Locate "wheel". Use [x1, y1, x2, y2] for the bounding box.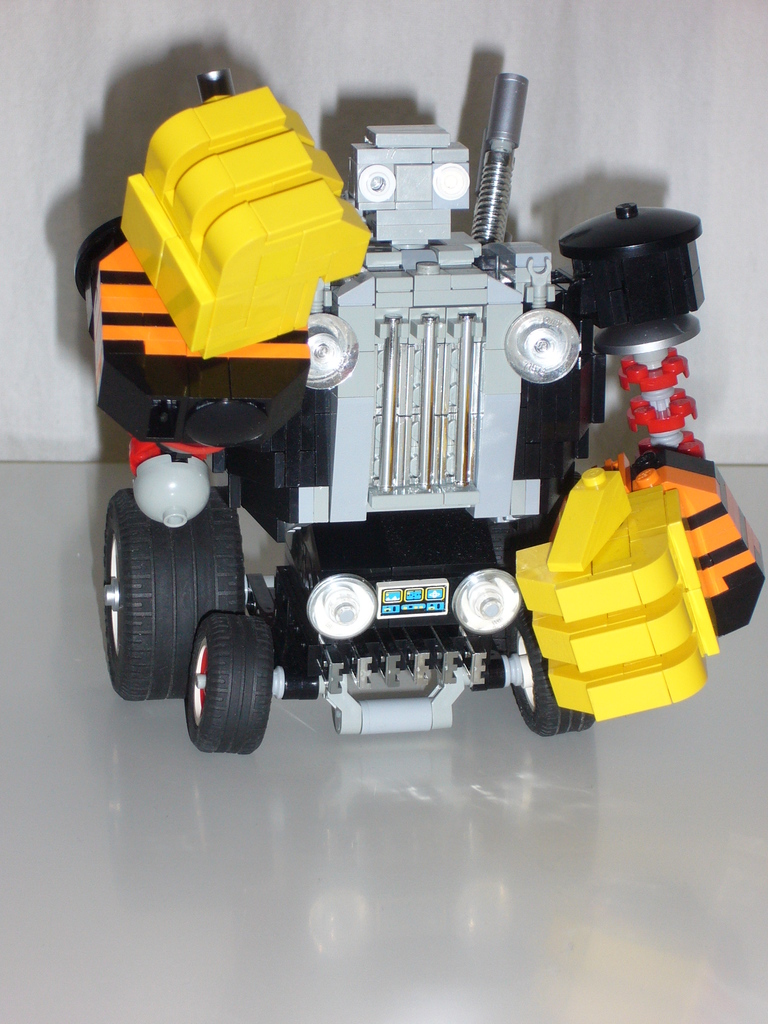
[184, 609, 273, 758].
